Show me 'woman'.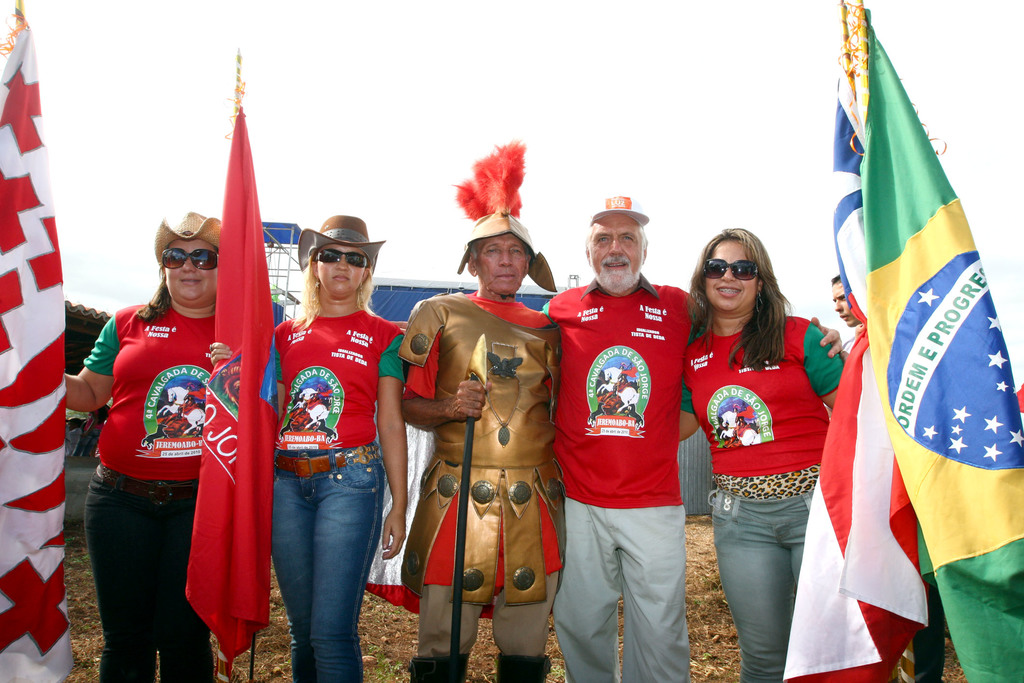
'woman' is here: crop(64, 212, 223, 682).
